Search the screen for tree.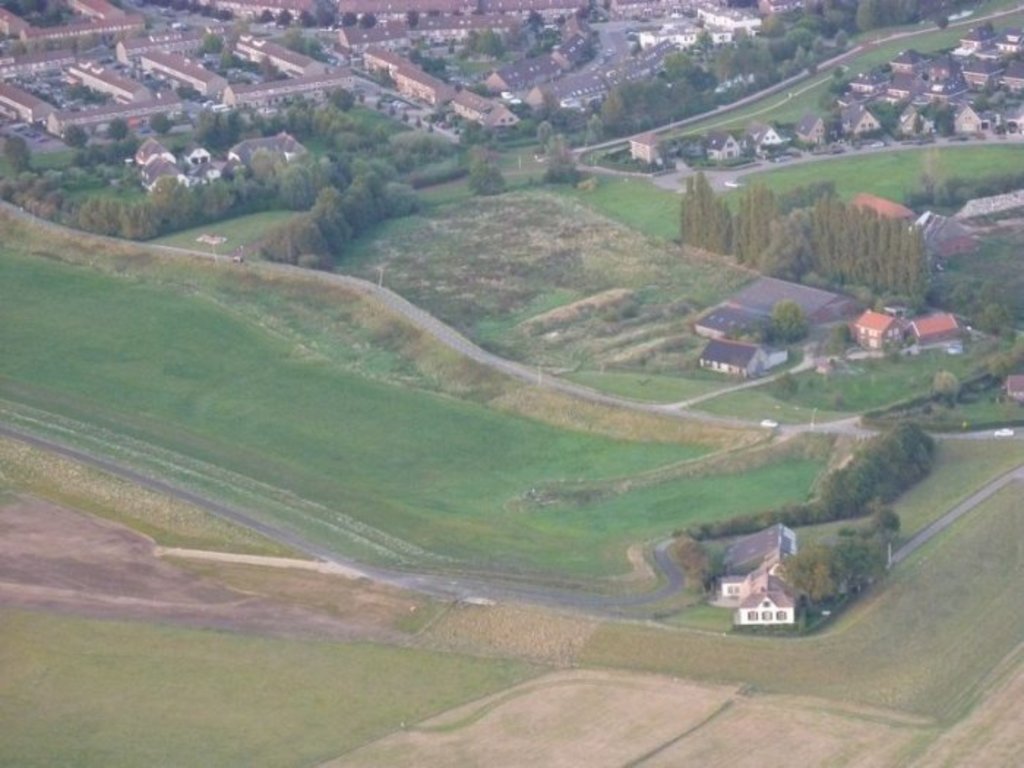
Found at (left=256, top=50, right=279, bottom=76).
